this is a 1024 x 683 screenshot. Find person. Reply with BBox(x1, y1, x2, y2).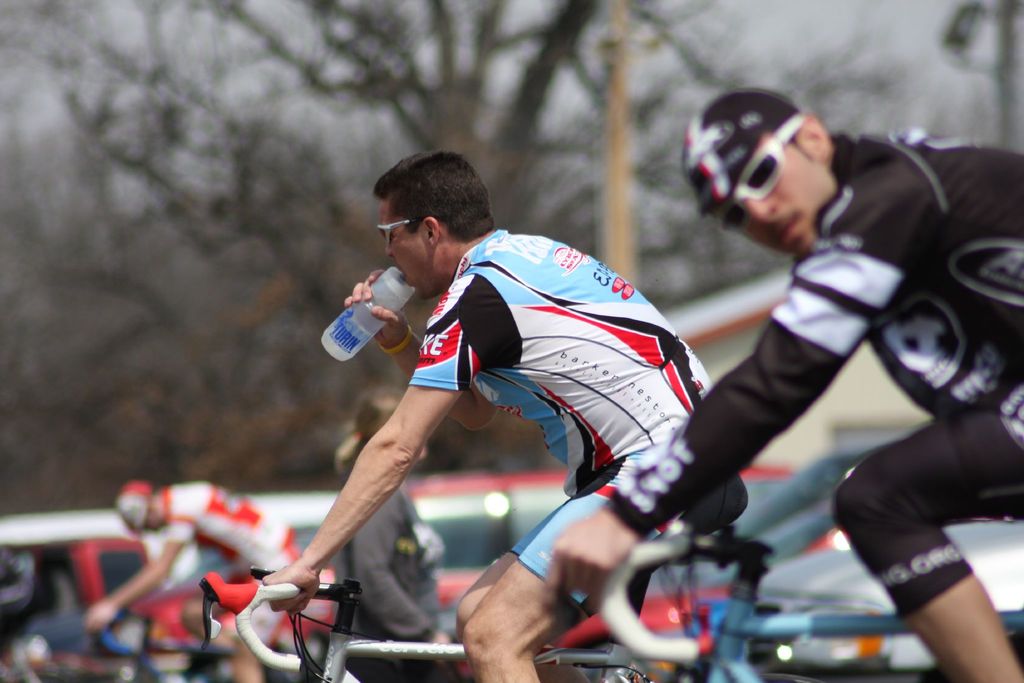
BBox(239, 160, 744, 679).
